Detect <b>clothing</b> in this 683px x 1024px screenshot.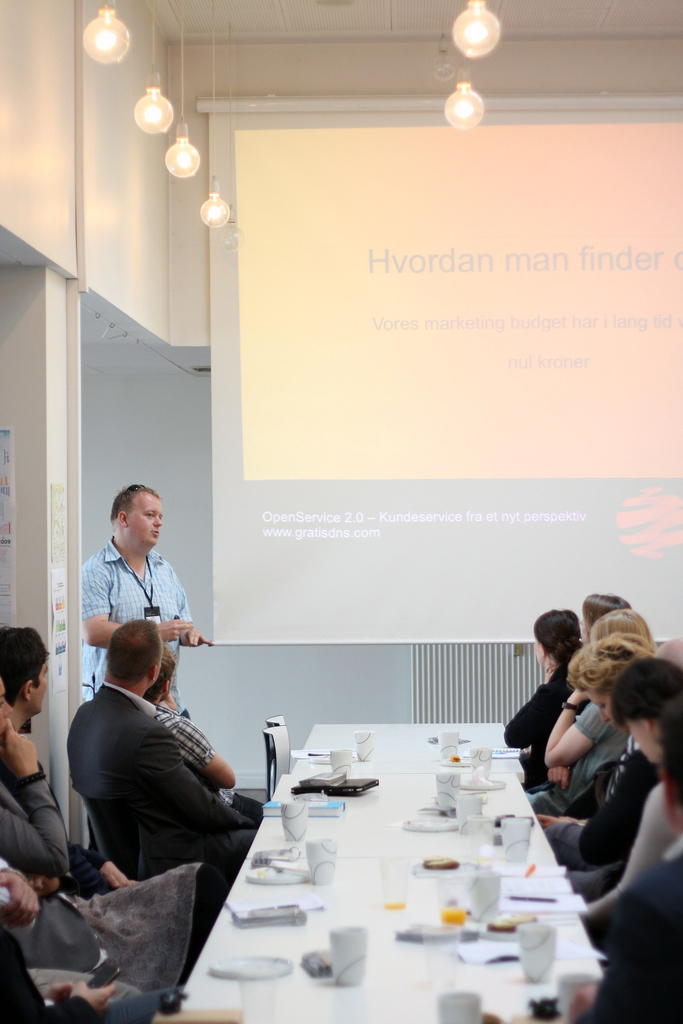
Detection: 523/696/632/815.
